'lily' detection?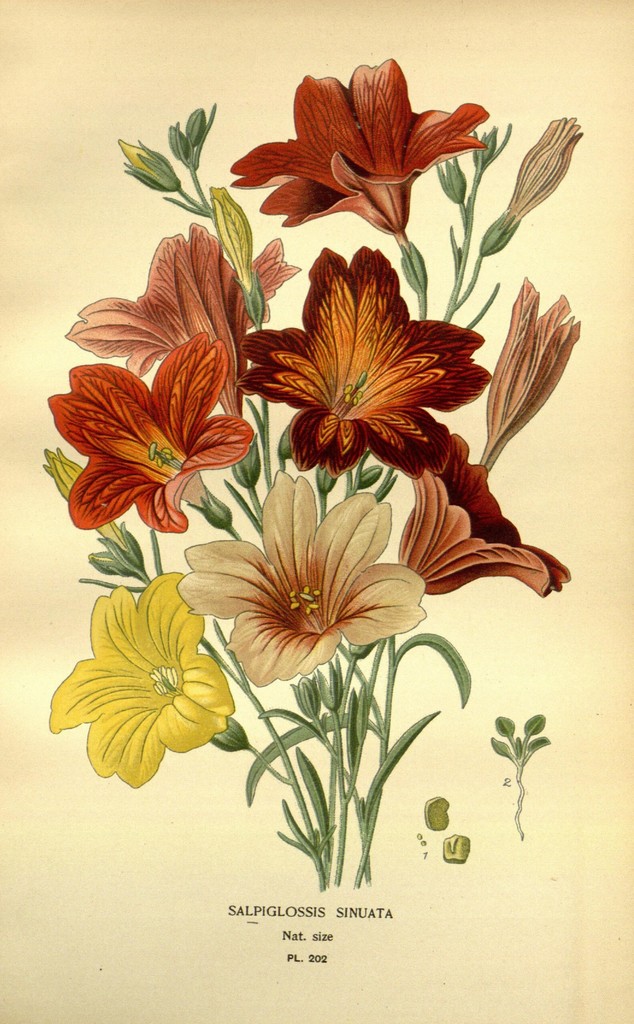
locate(241, 243, 495, 481)
